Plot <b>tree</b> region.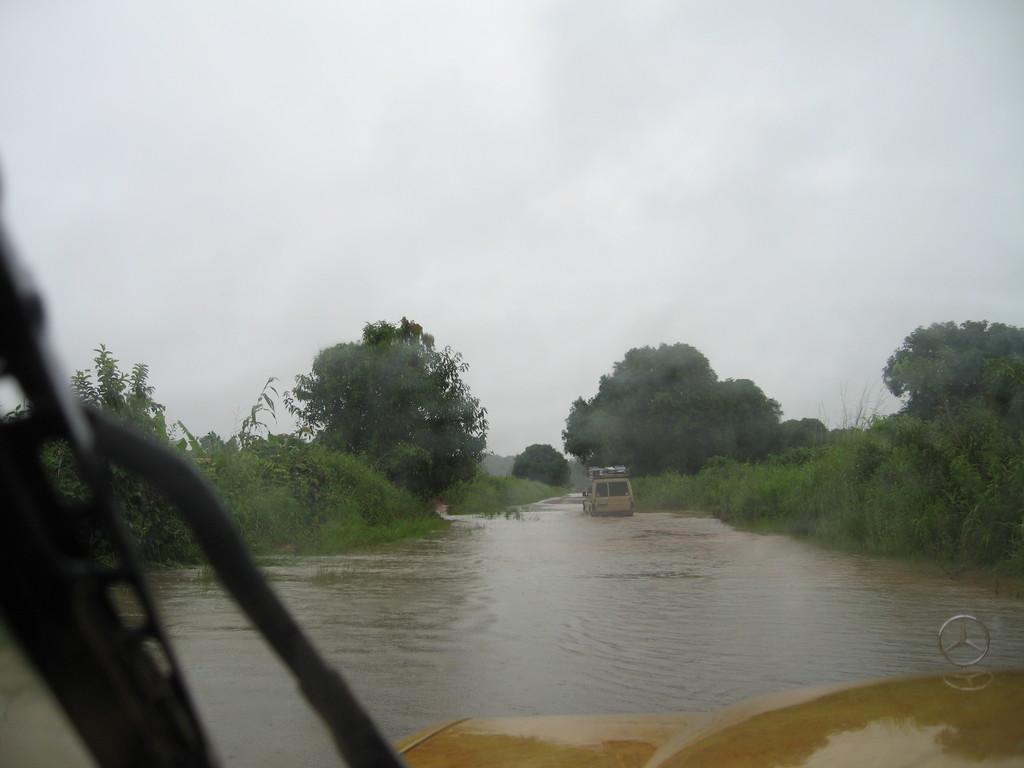
Plotted at locate(509, 444, 573, 486).
